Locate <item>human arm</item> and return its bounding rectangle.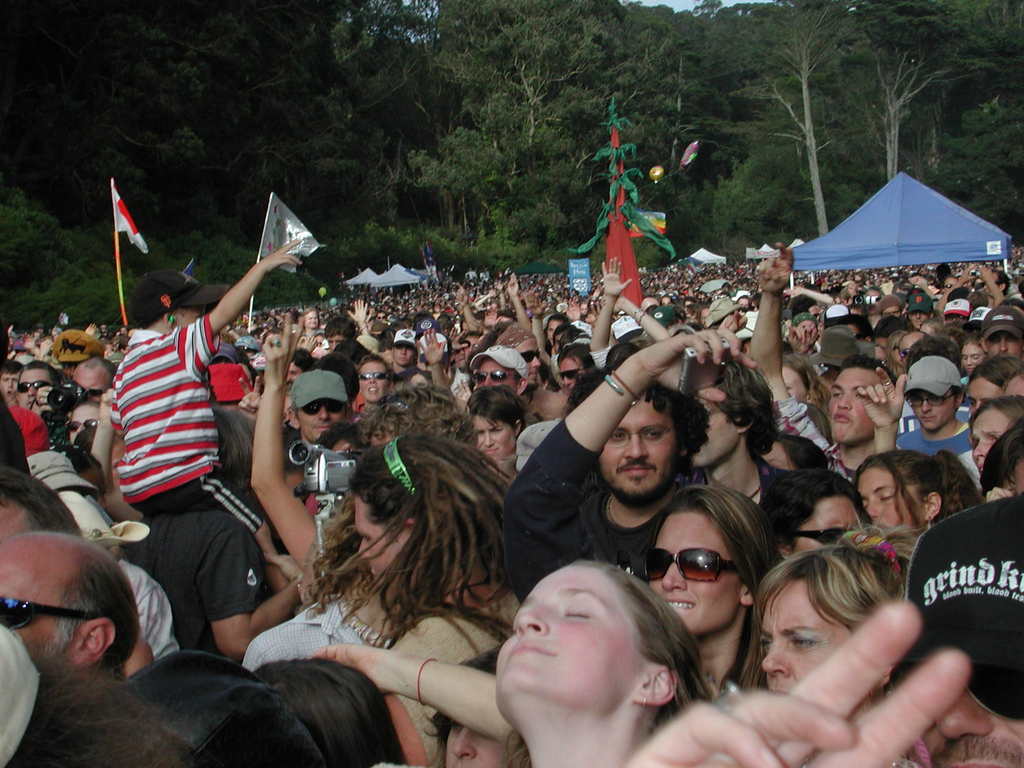
detection(0, 220, 1023, 767).
